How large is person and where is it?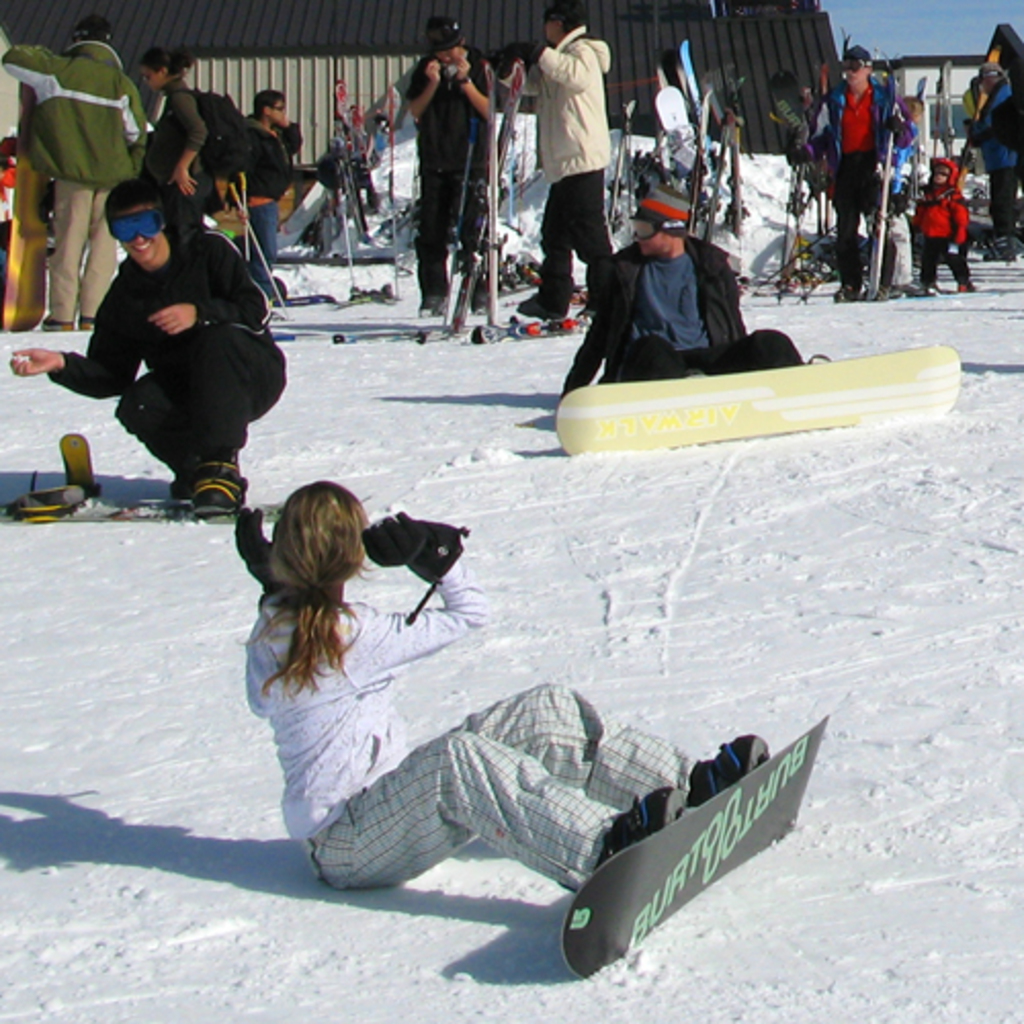
Bounding box: (219, 475, 774, 930).
